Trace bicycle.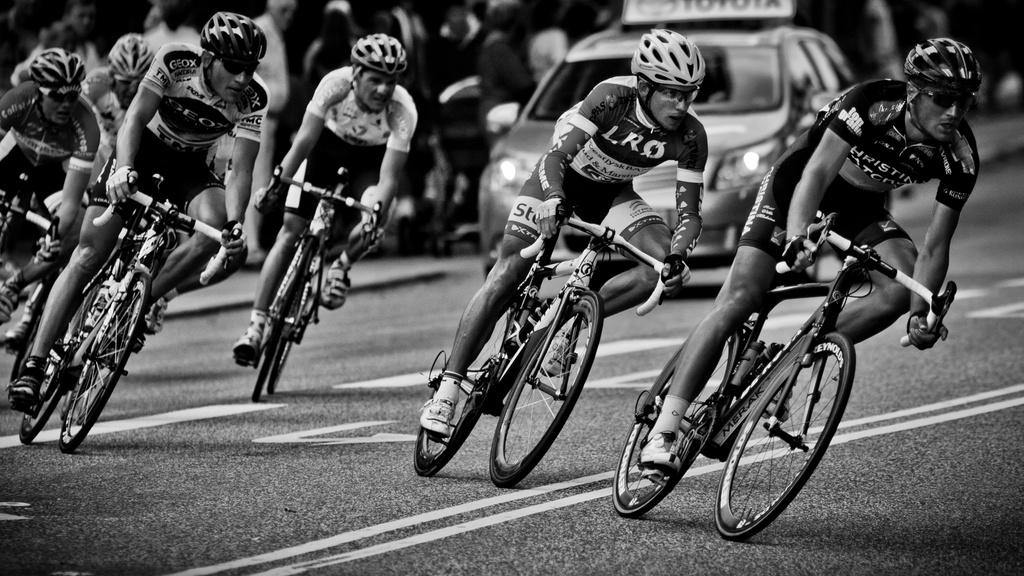
Traced to <box>253,168,387,404</box>.
